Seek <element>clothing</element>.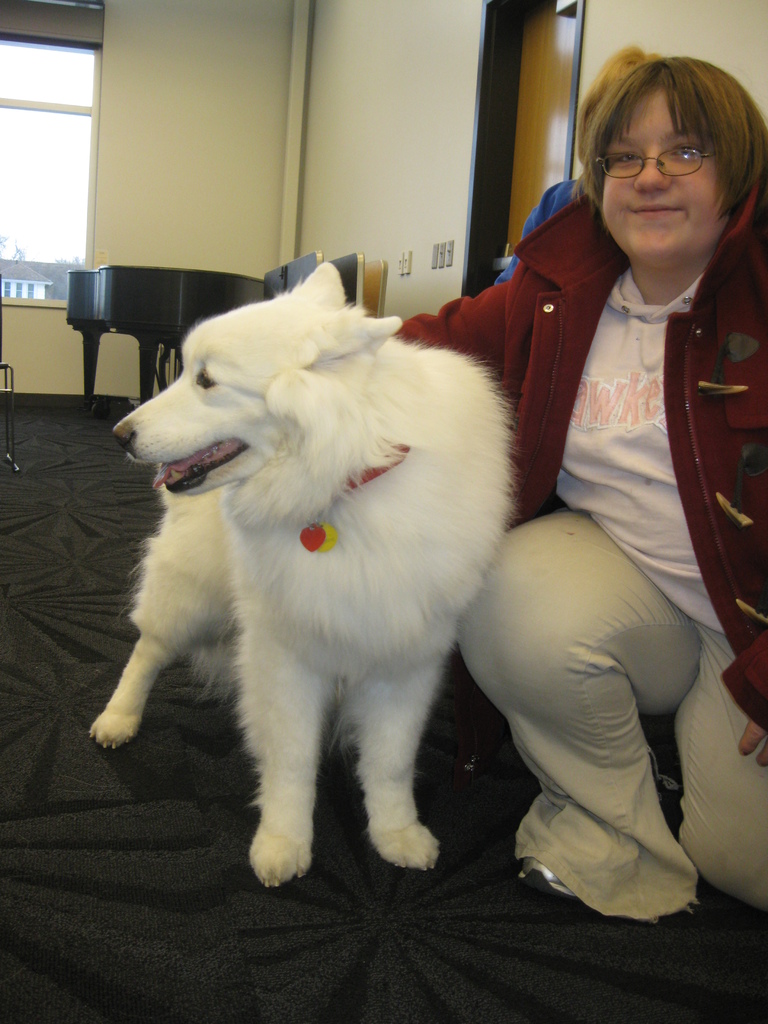
bbox(490, 141, 758, 831).
